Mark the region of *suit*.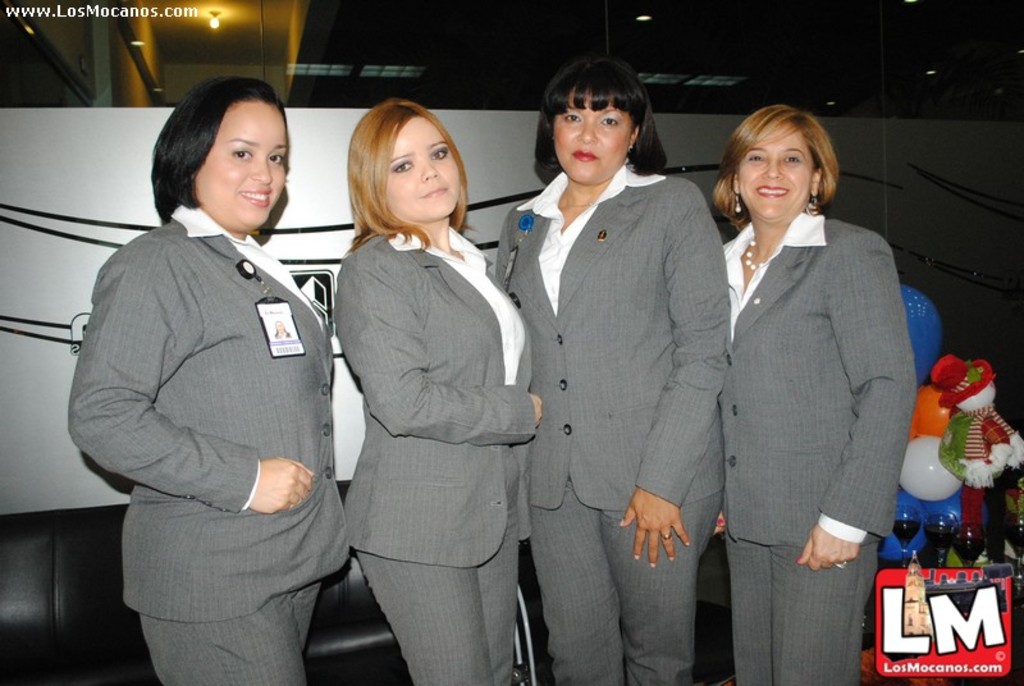
Region: [334,225,535,685].
